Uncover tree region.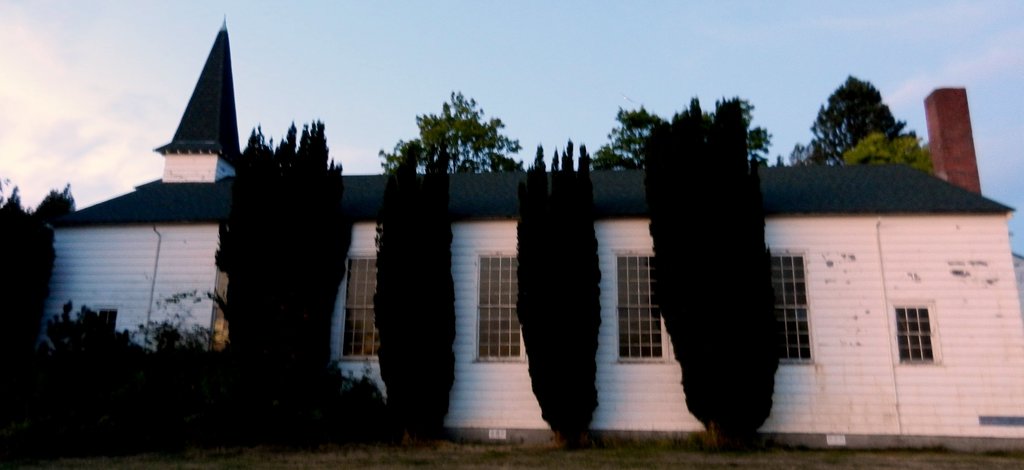
Uncovered: (x1=207, y1=122, x2=357, y2=451).
